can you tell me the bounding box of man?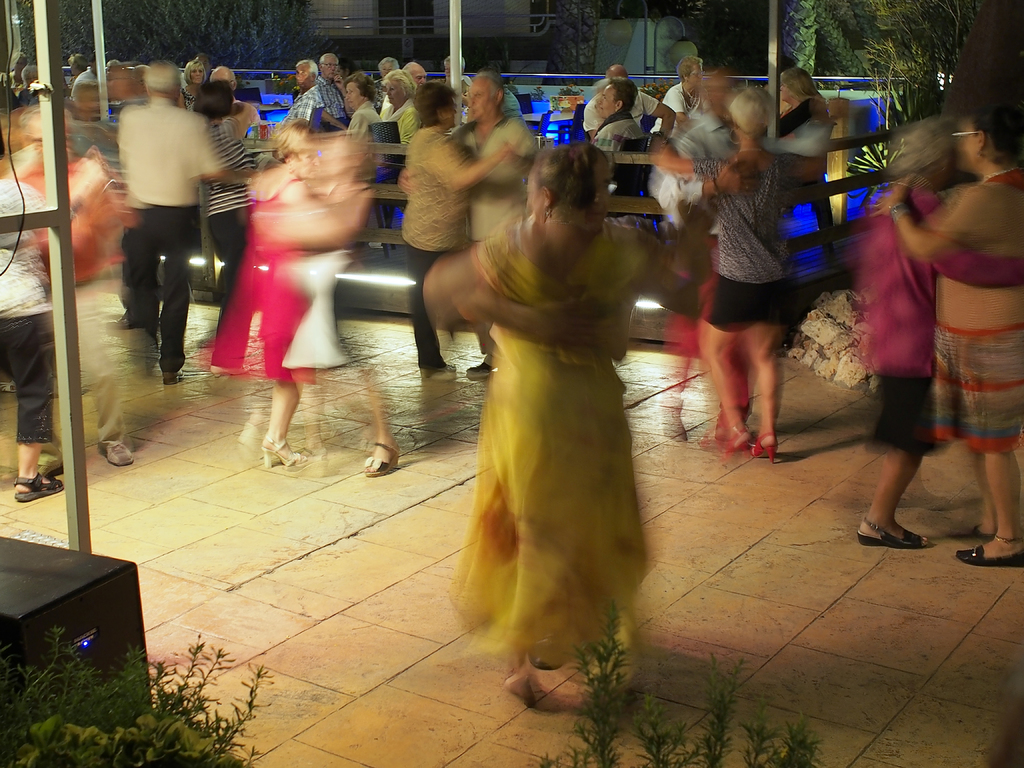
<bbox>100, 69, 225, 369</bbox>.
